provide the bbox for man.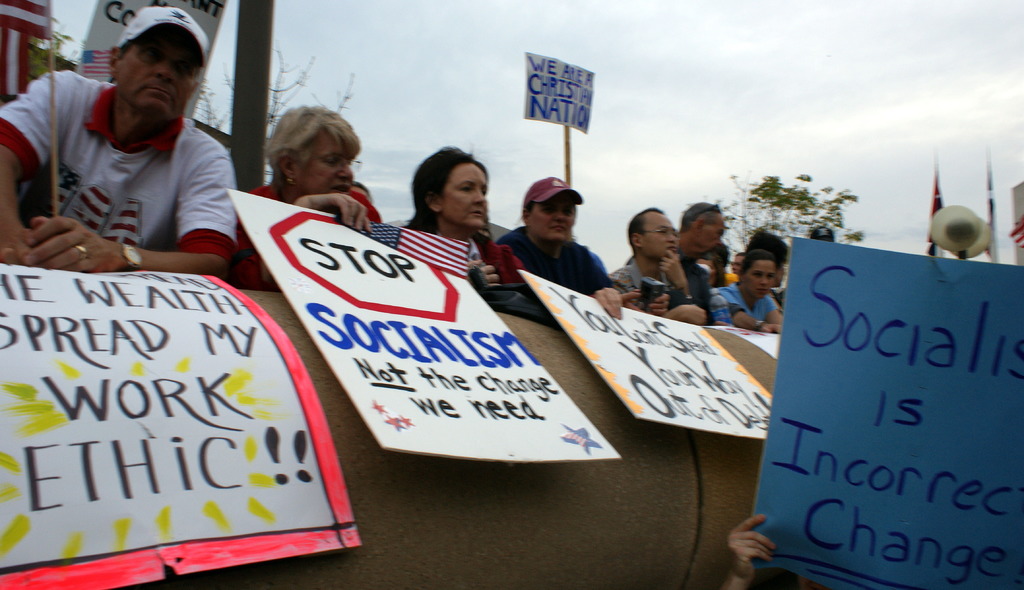
box(0, 5, 244, 288).
